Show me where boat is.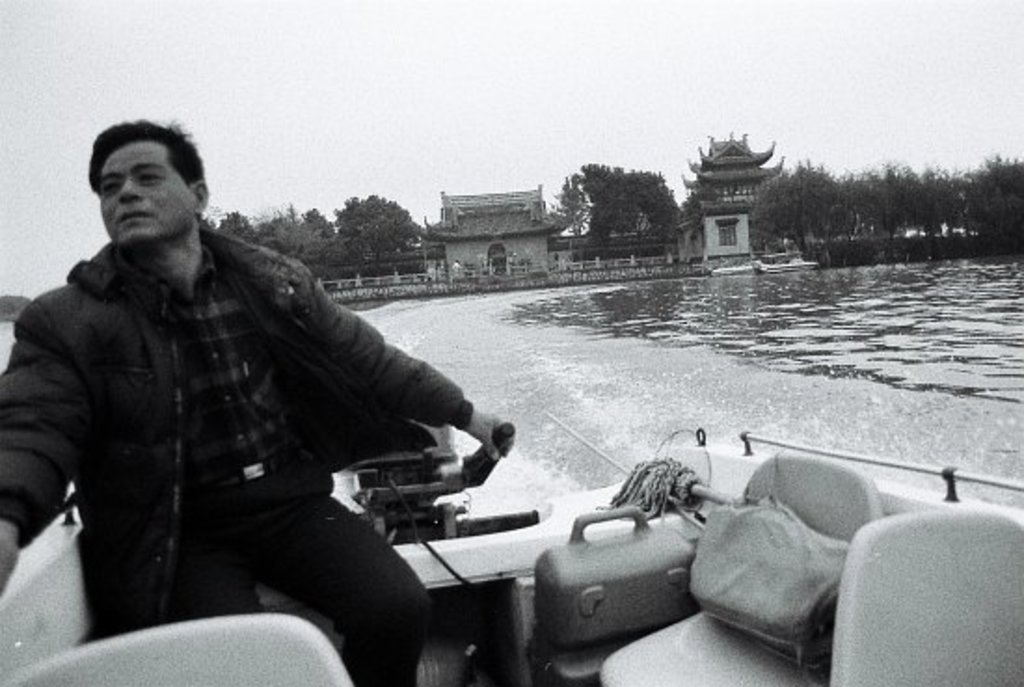
boat is at box=[0, 419, 1022, 685].
